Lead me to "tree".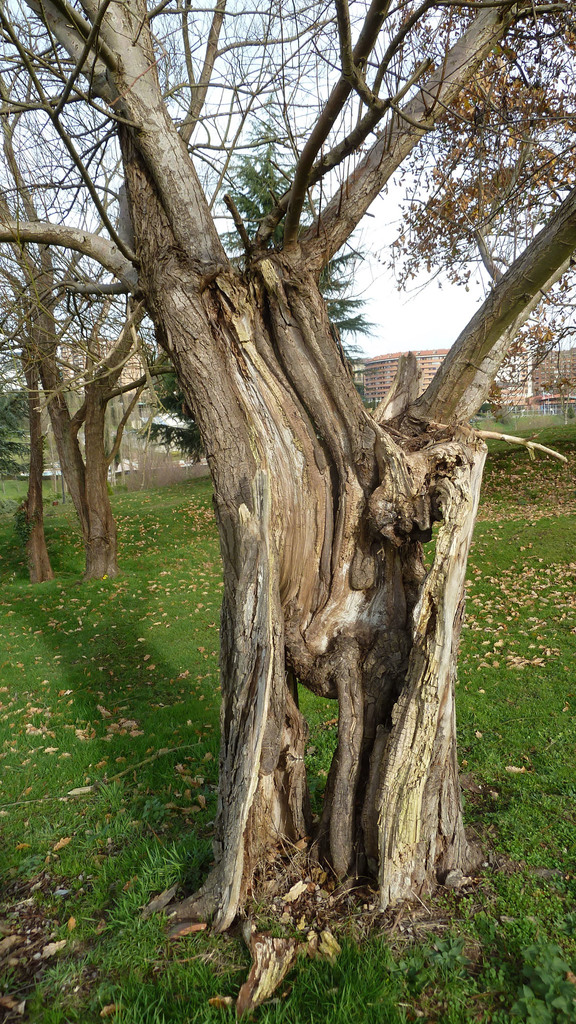
Lead to BBox(0, 0, 549, 972).
